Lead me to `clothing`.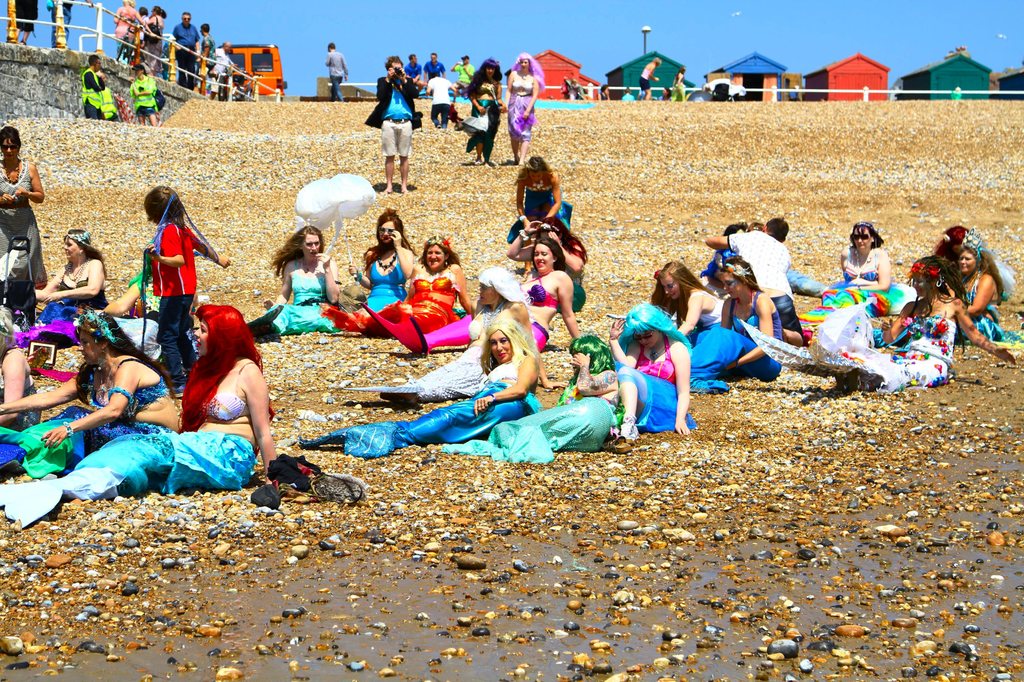
Lead to [678,287,725,342].
